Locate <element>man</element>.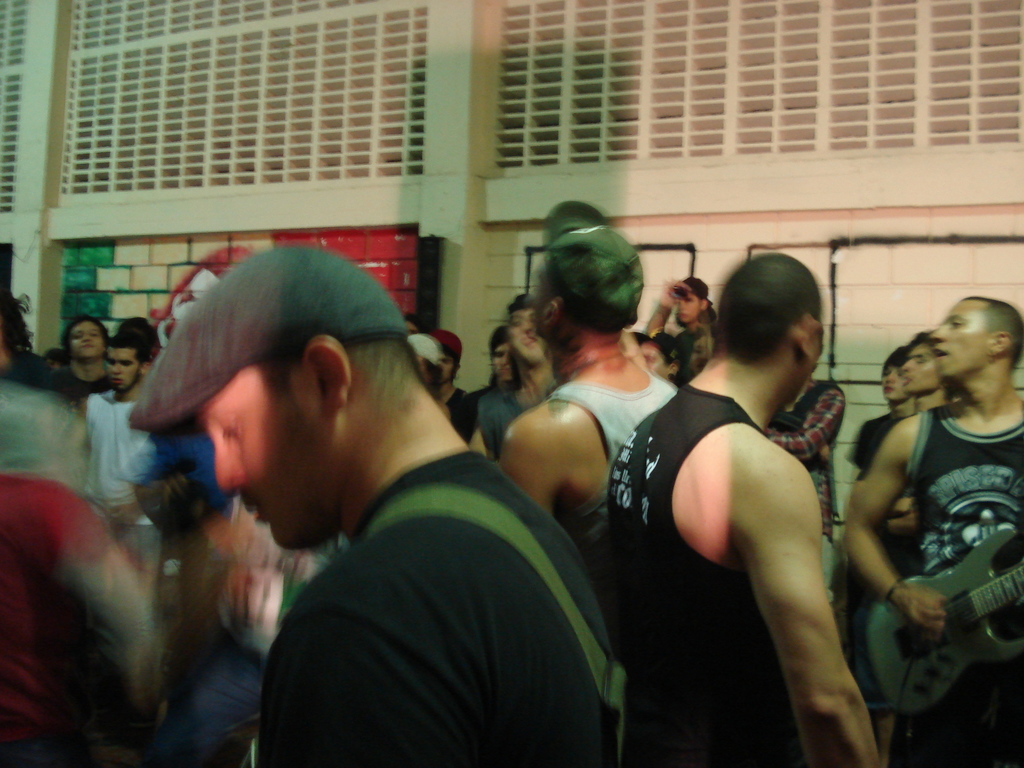
Bounding box: bbox(428, 331, 480, 444).
